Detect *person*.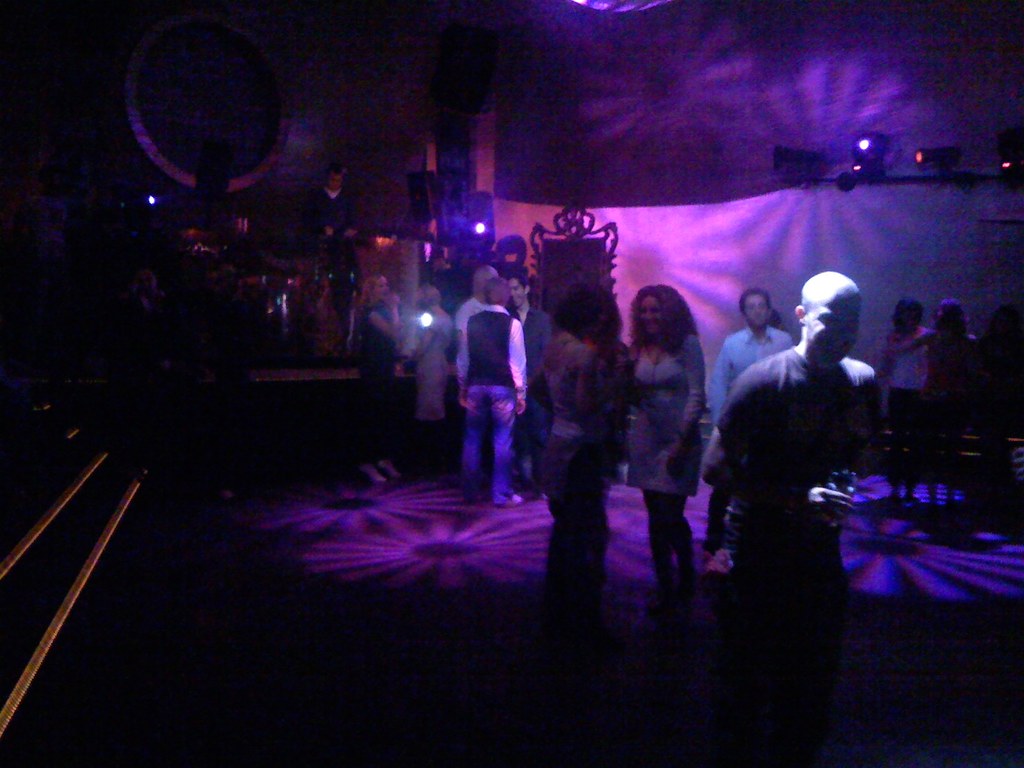
Detected at Rect(522, 279, 620, 611).
